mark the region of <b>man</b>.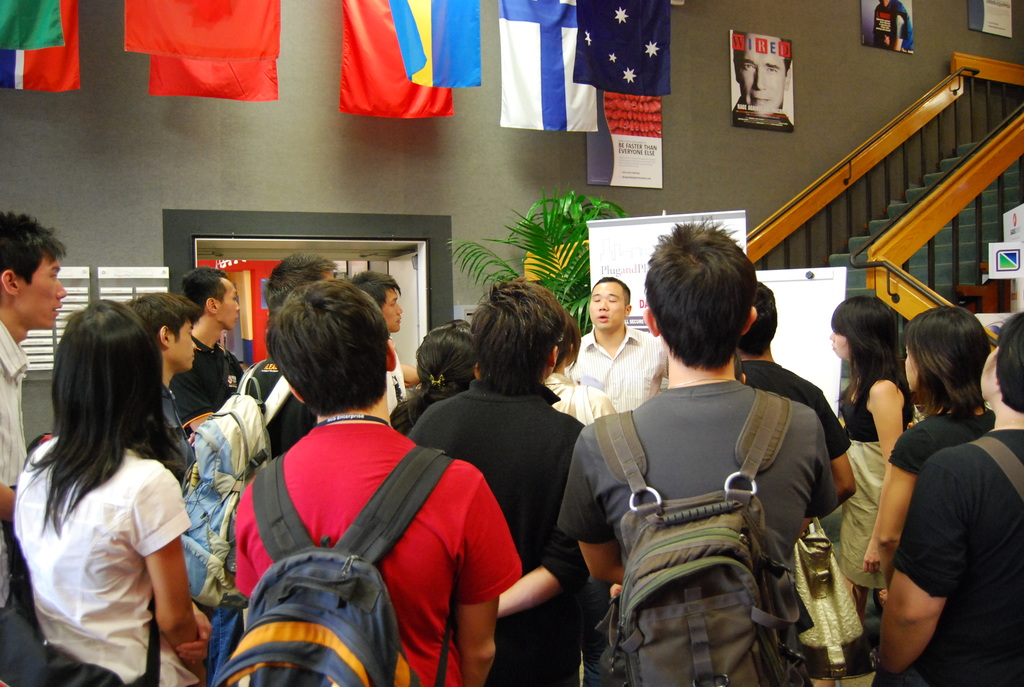
Region: BBox(236, 271, 525, 686).
